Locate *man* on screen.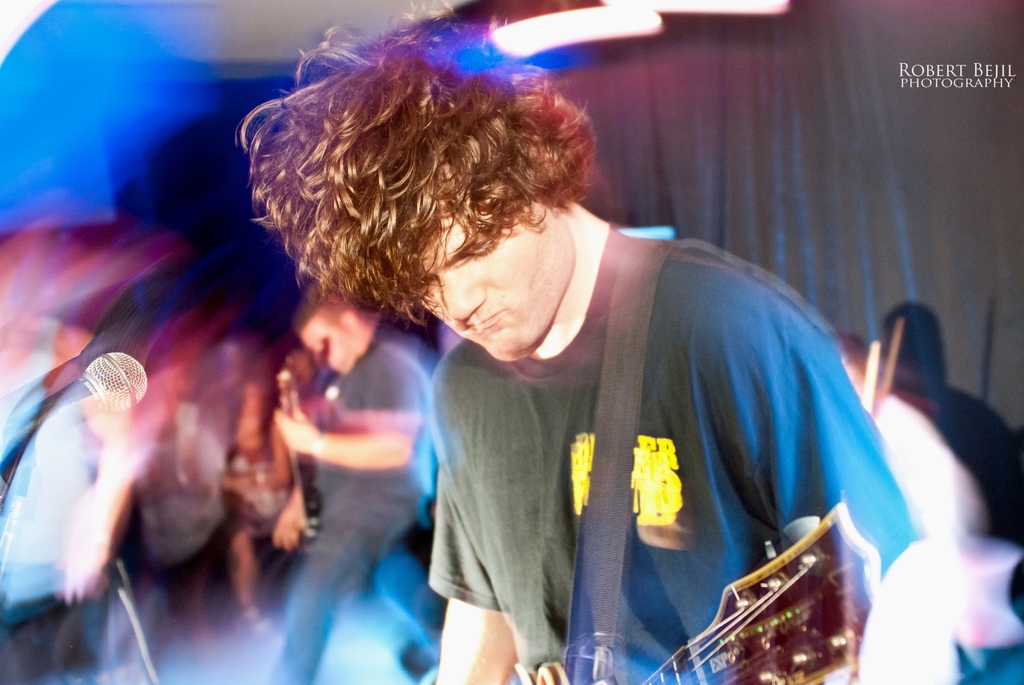
On screen at <bbox>255, 294, 418, 684</bbox>.
